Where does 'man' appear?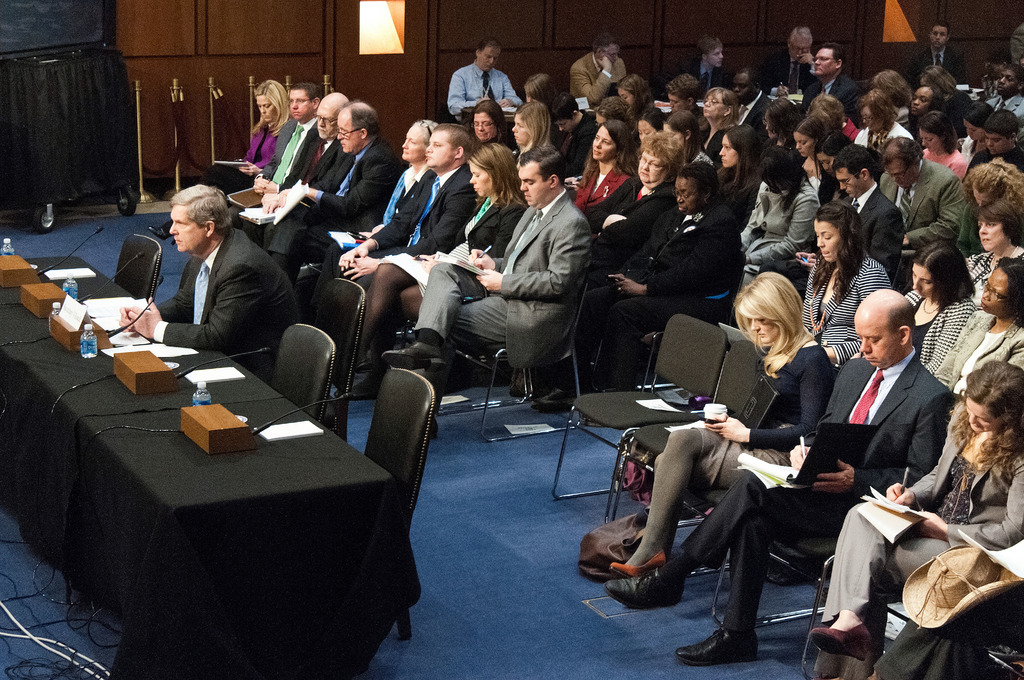
Appears at [989, 69, 1023, 128].
